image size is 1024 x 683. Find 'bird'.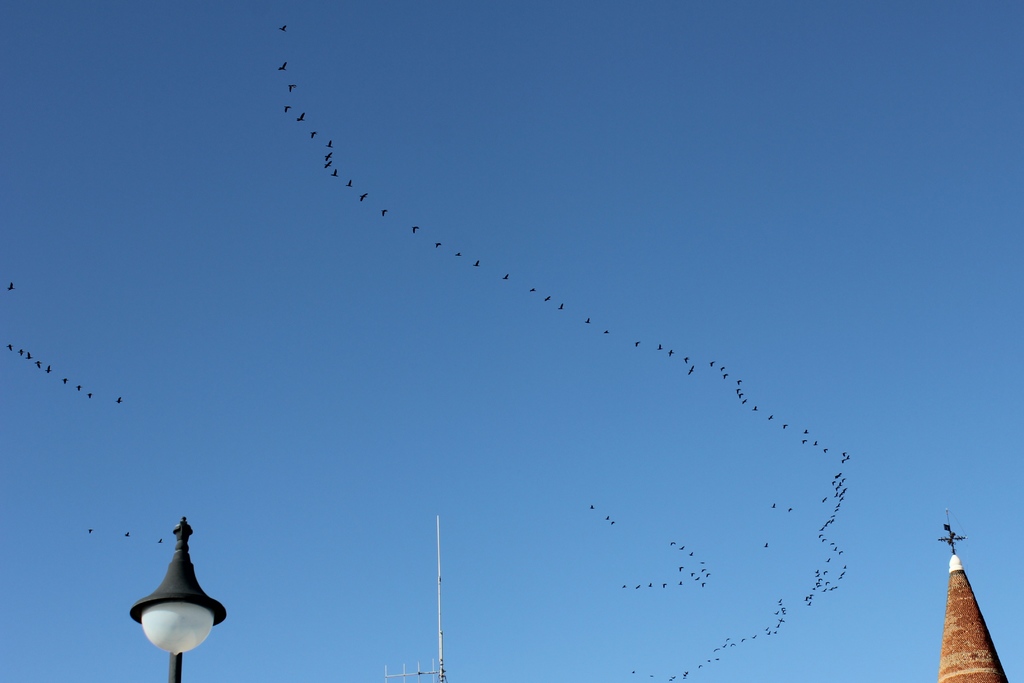
x1=325 y1=142 x2=334 y2=149.
